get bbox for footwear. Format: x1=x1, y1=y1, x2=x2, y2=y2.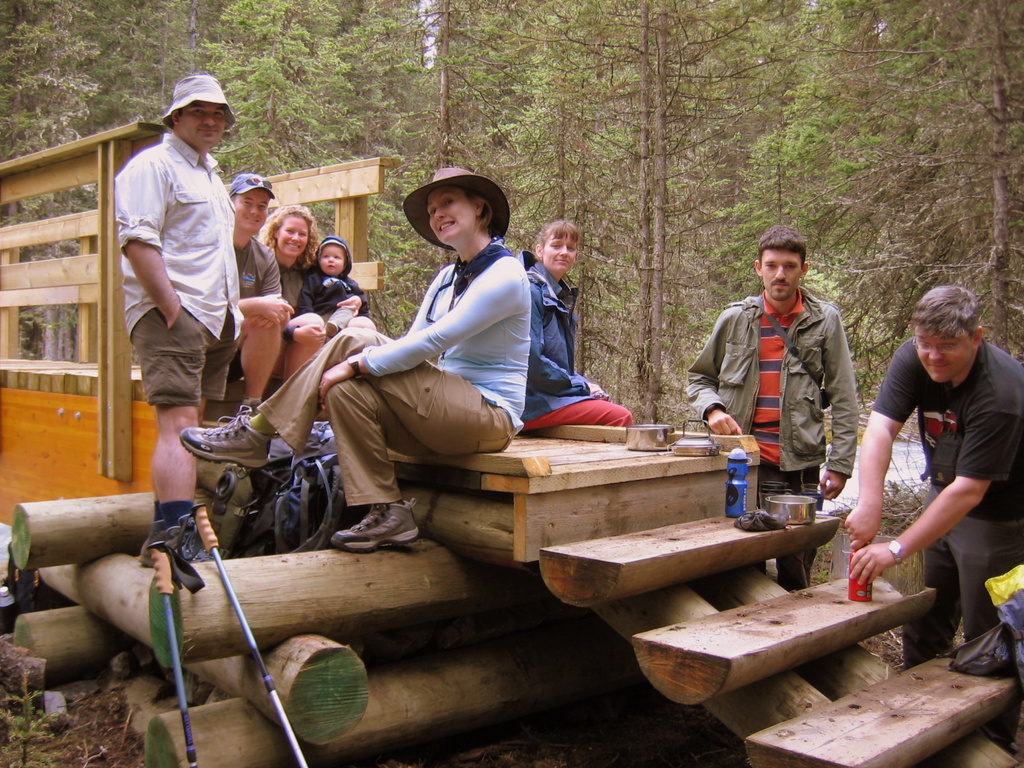
x1=140, y1=520, x2=185, y2=564.
